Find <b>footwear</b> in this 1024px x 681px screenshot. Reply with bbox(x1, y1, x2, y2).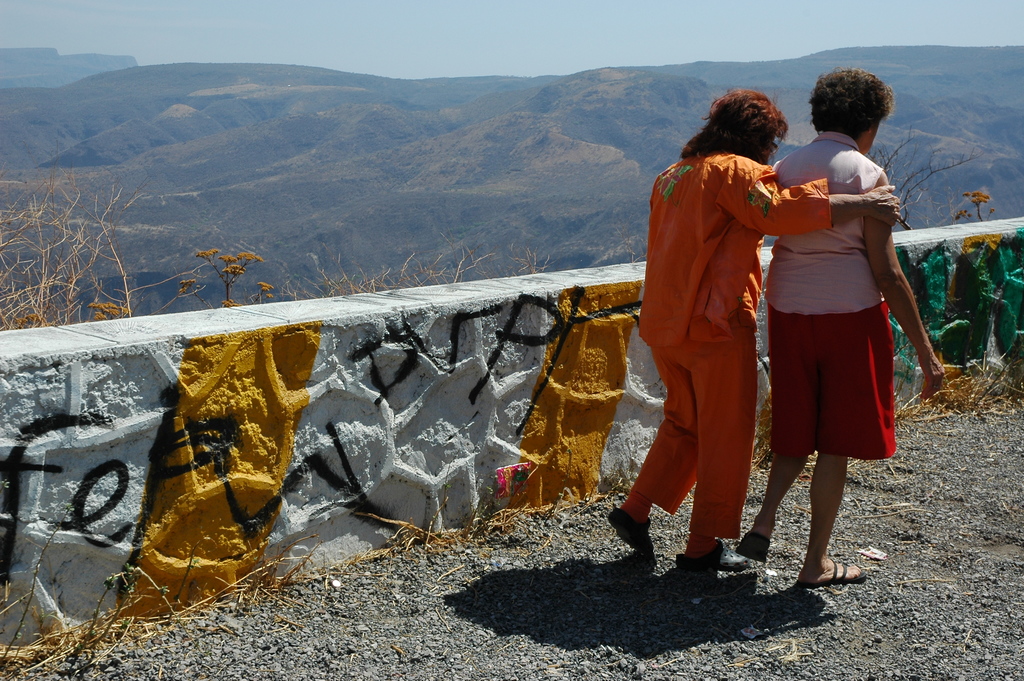
bbox(795, 548, 868, 588).
